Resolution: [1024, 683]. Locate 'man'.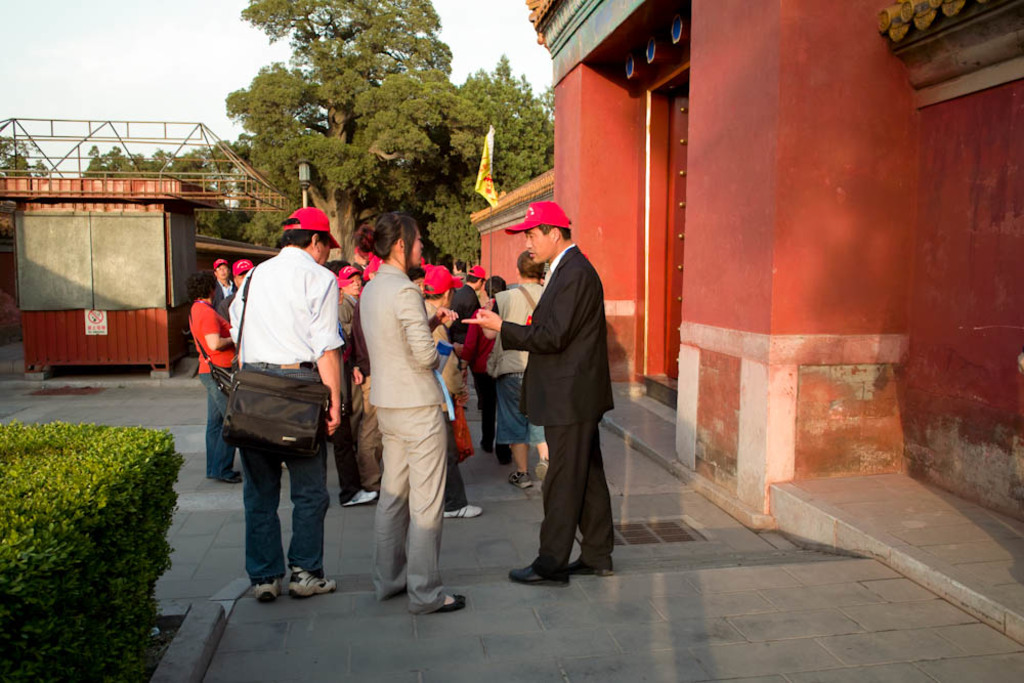
[left=450, top=257, right=490, bottom=346].
